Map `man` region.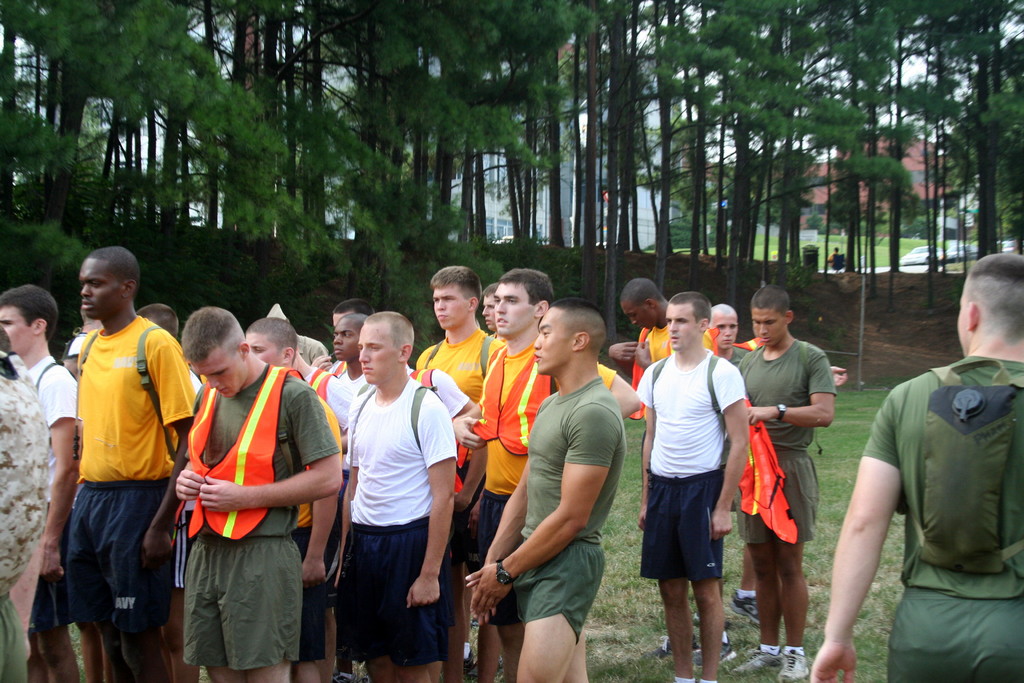
Mapped to left=813, top=252, right=1023, bottom=682.
